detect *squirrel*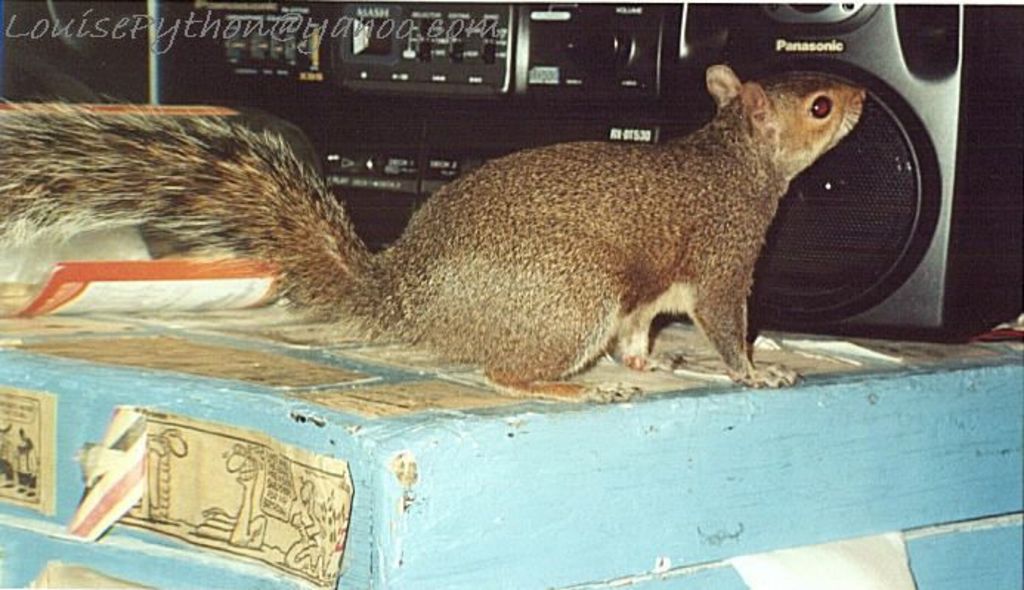
(0,44,890,390)
